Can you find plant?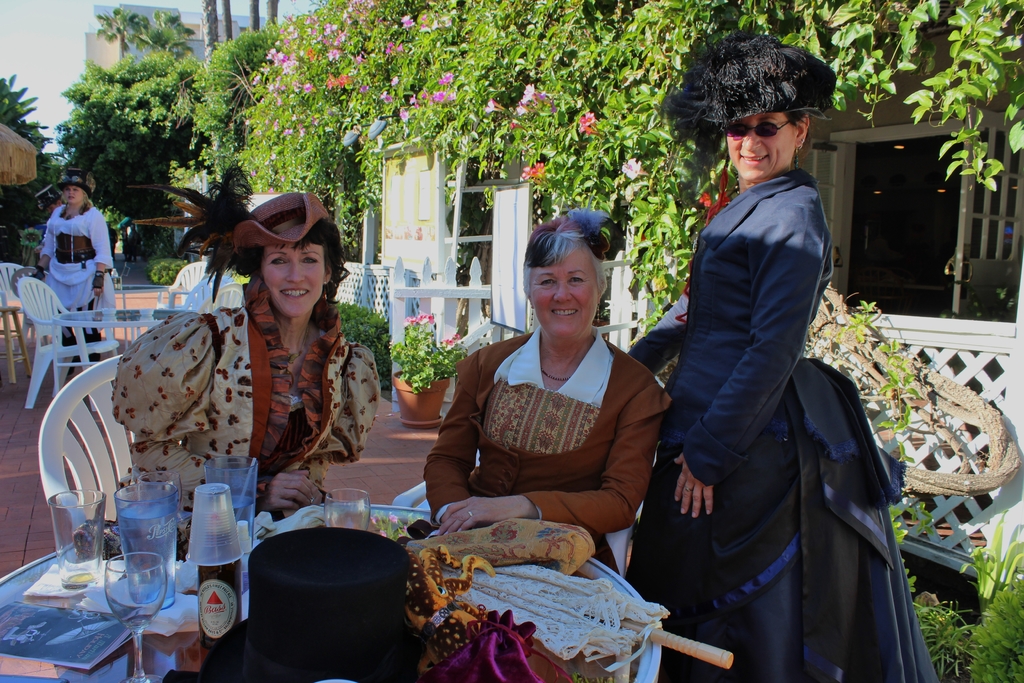
Yes, bounding box: region(808, 294, 936, 469).
